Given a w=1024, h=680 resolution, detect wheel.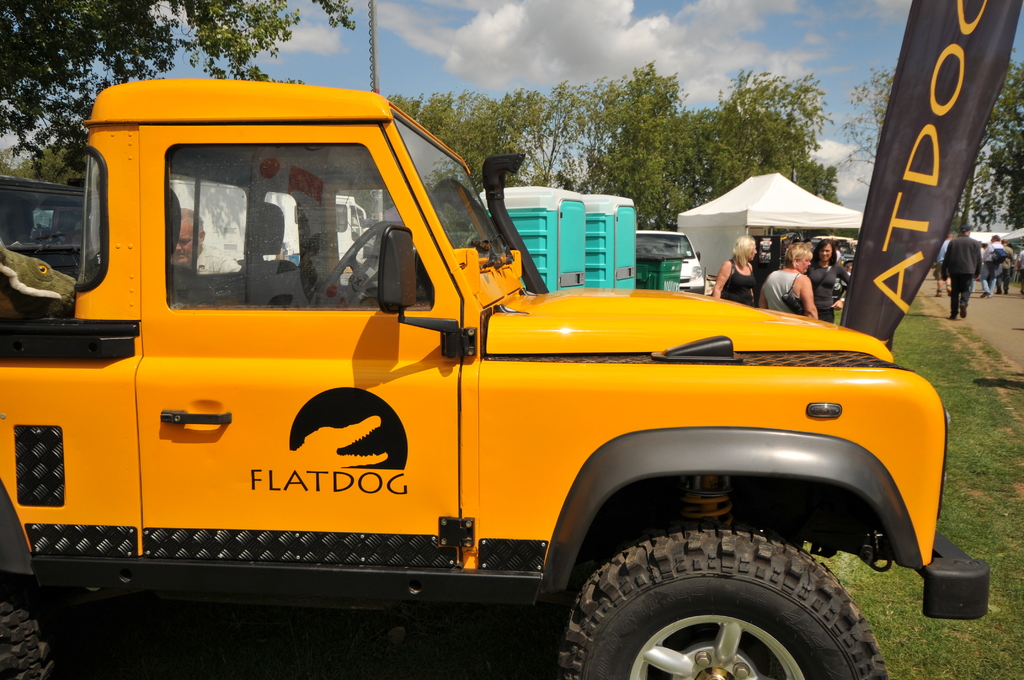
locate(307, 219, 391, 311).
